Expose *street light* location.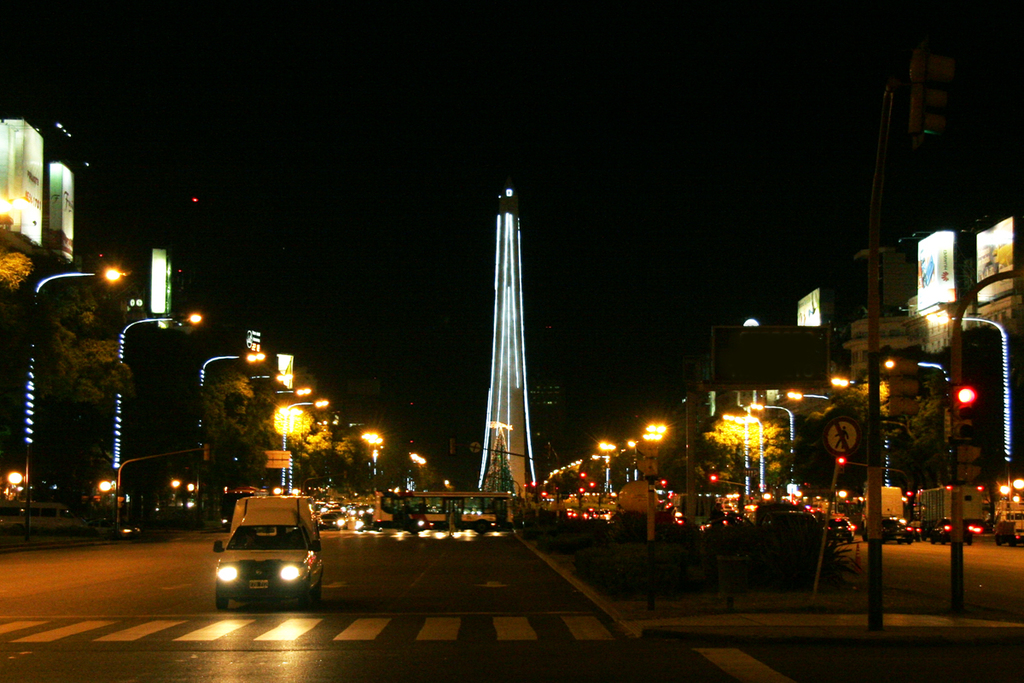
Exposed at 746/416/765/488.
